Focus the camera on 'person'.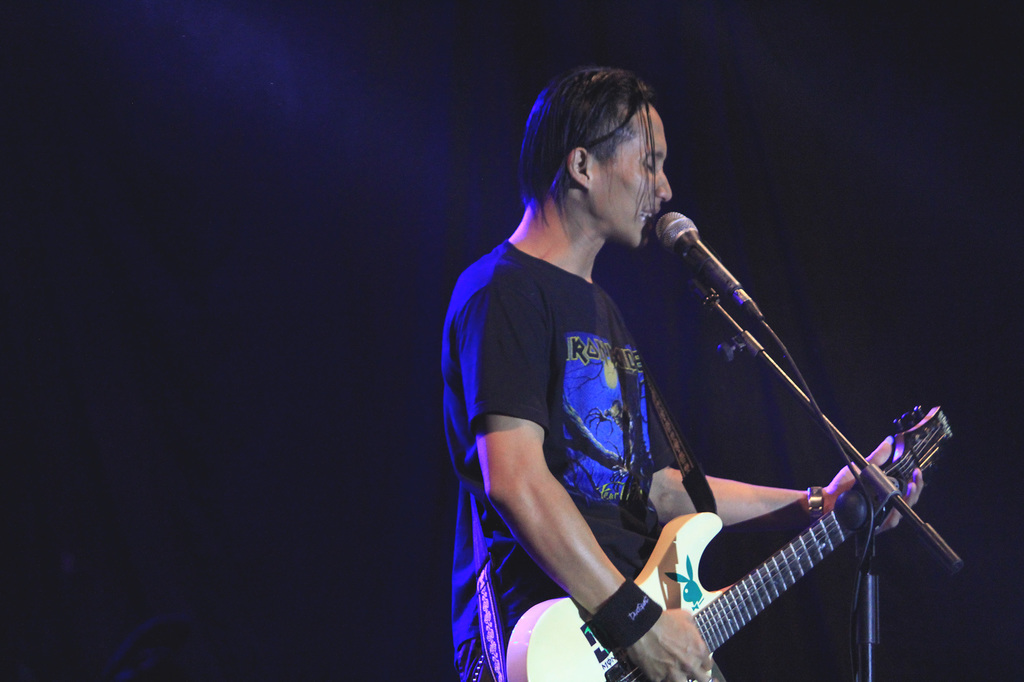
Focus region: <bbox>446, 59, 744, 681</bbox>.
